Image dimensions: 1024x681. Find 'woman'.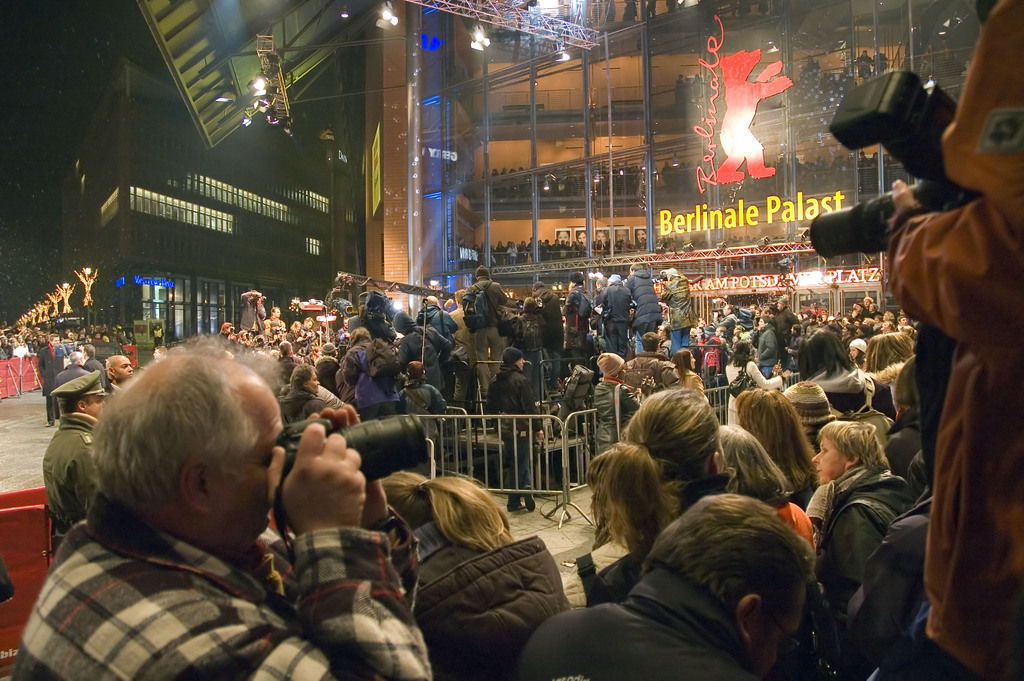
bbox=(716, 422, 815, 558).
